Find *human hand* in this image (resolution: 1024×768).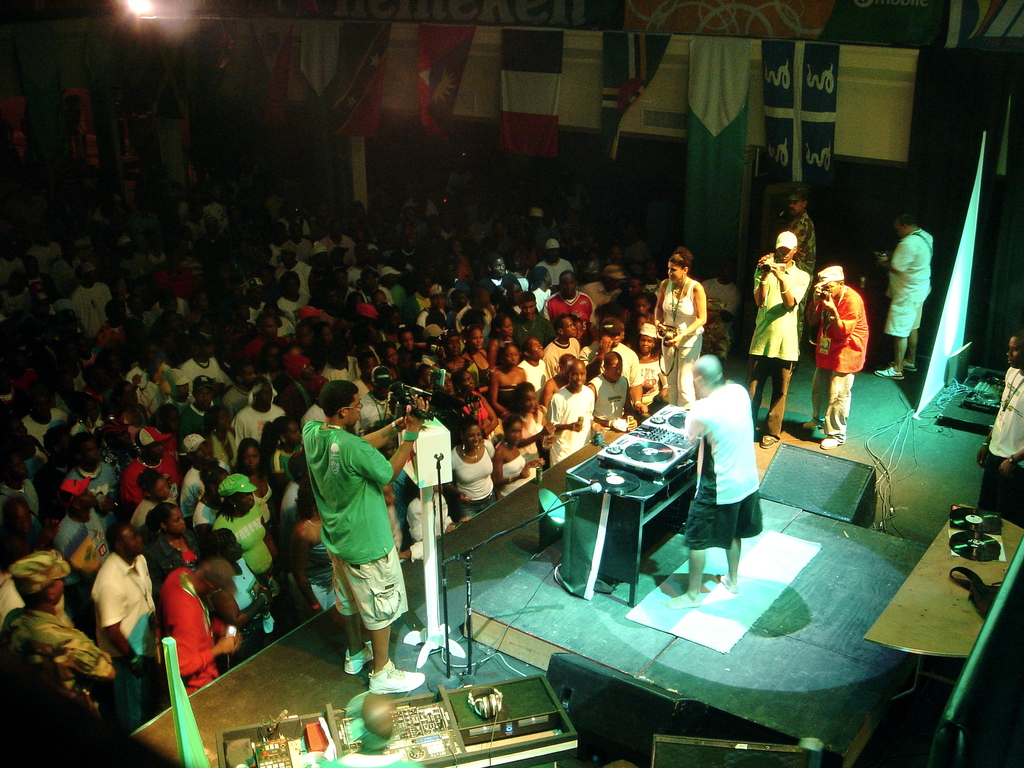
box(572, 418, 580, 430).
